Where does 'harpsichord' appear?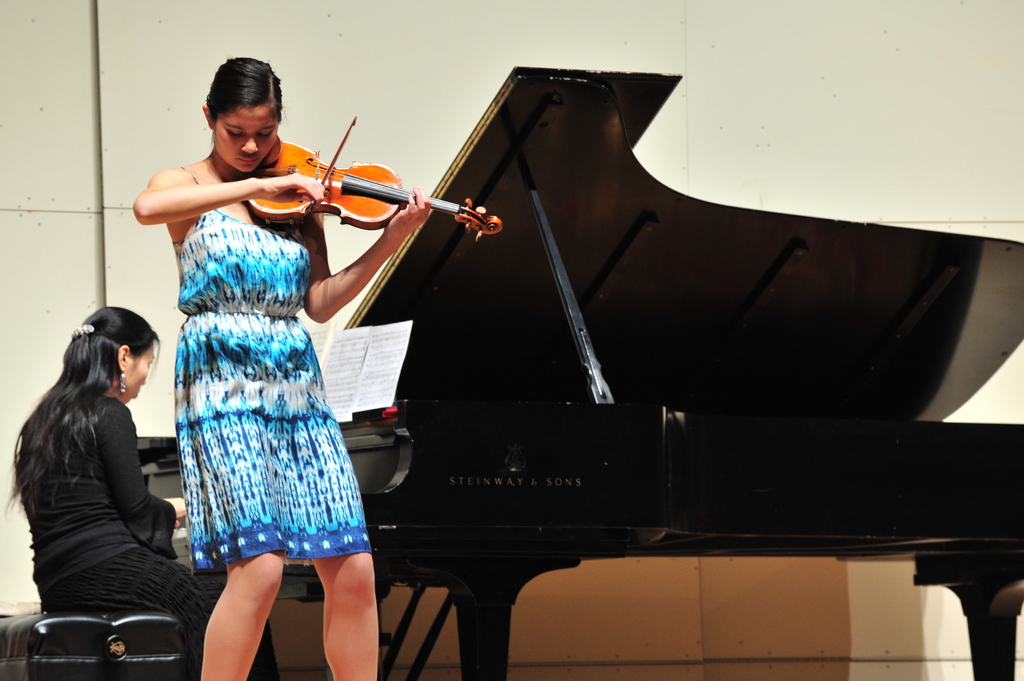
Appears at <bbox>166, 68, 1023, 680</bbox>.
